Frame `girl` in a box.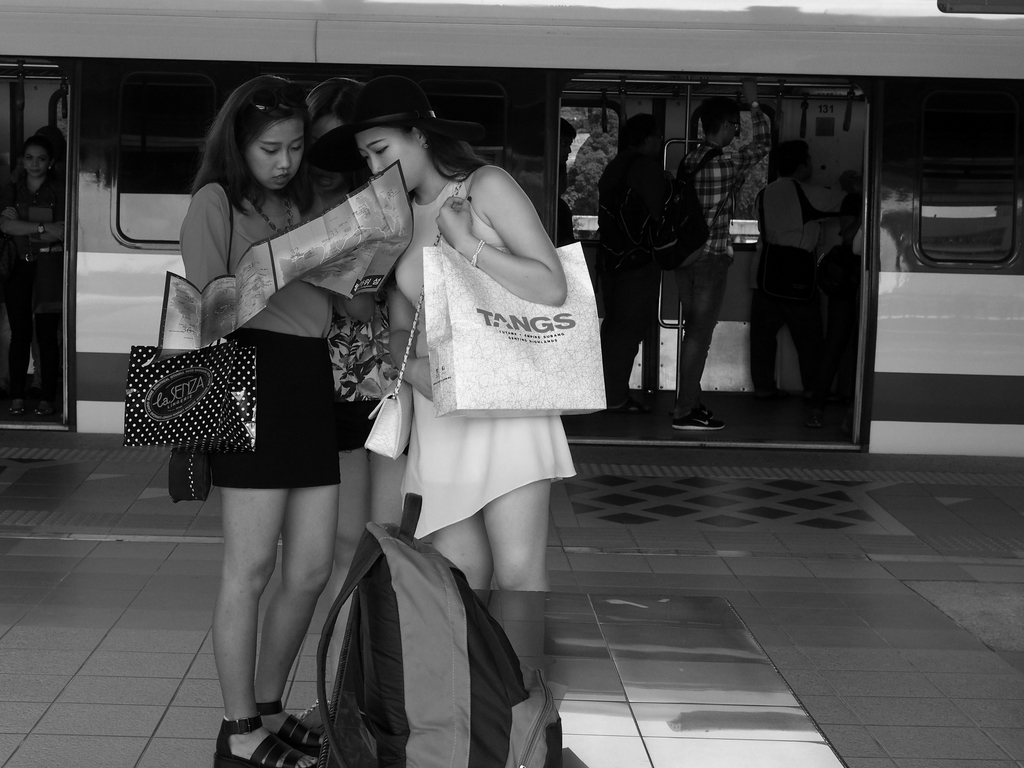
l=178, t=77, r=379, b=767.
